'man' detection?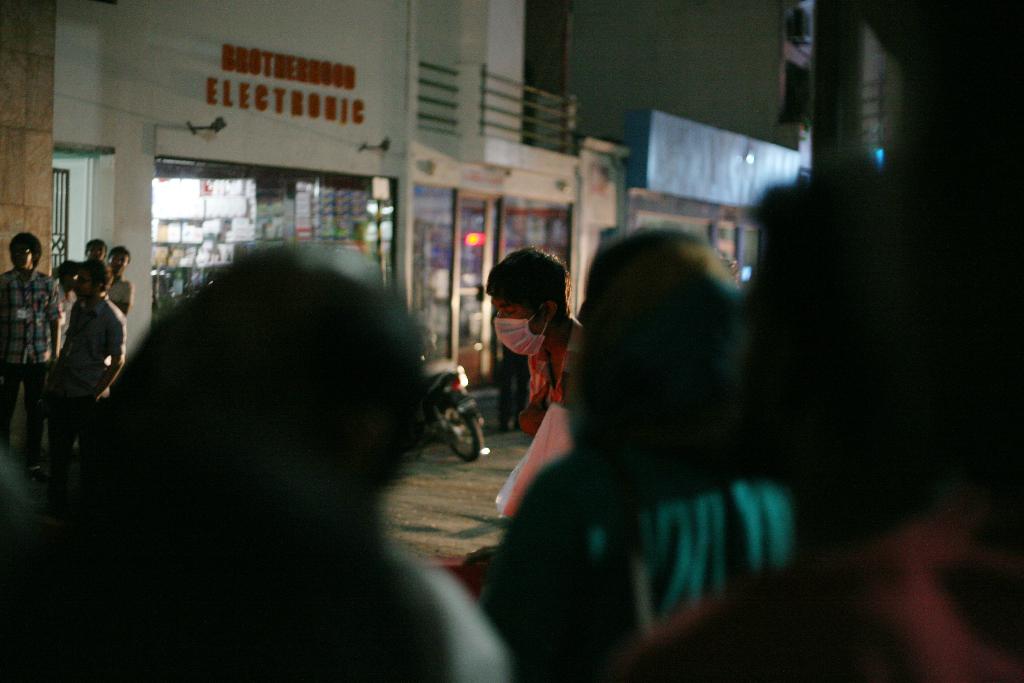
locate(610, 161, 1023, 682)
